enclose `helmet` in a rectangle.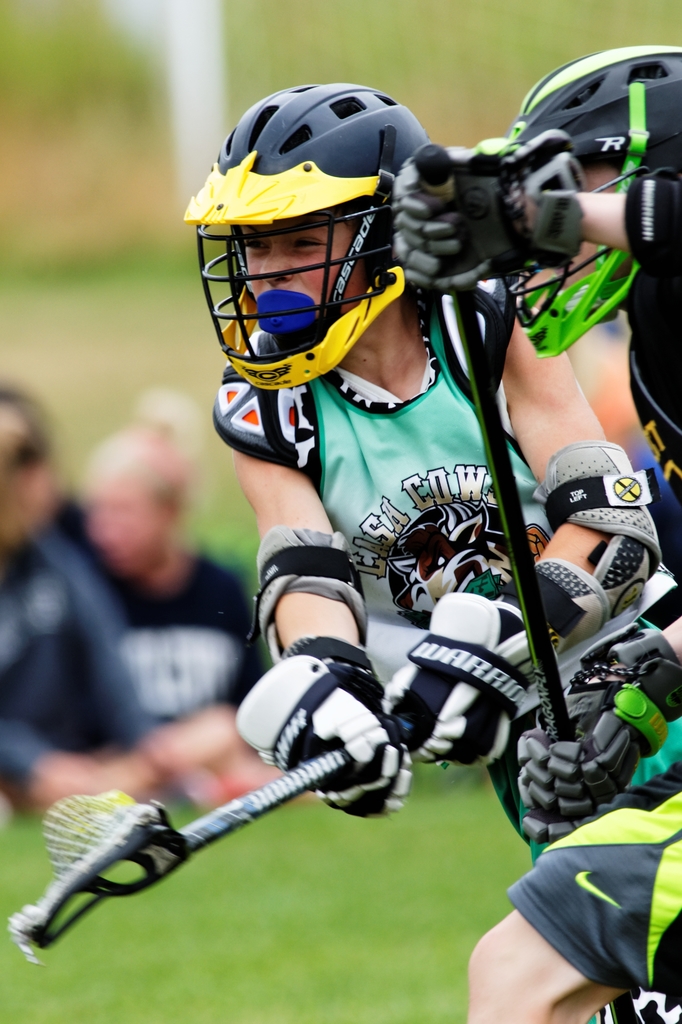
[184,72,431,393].
